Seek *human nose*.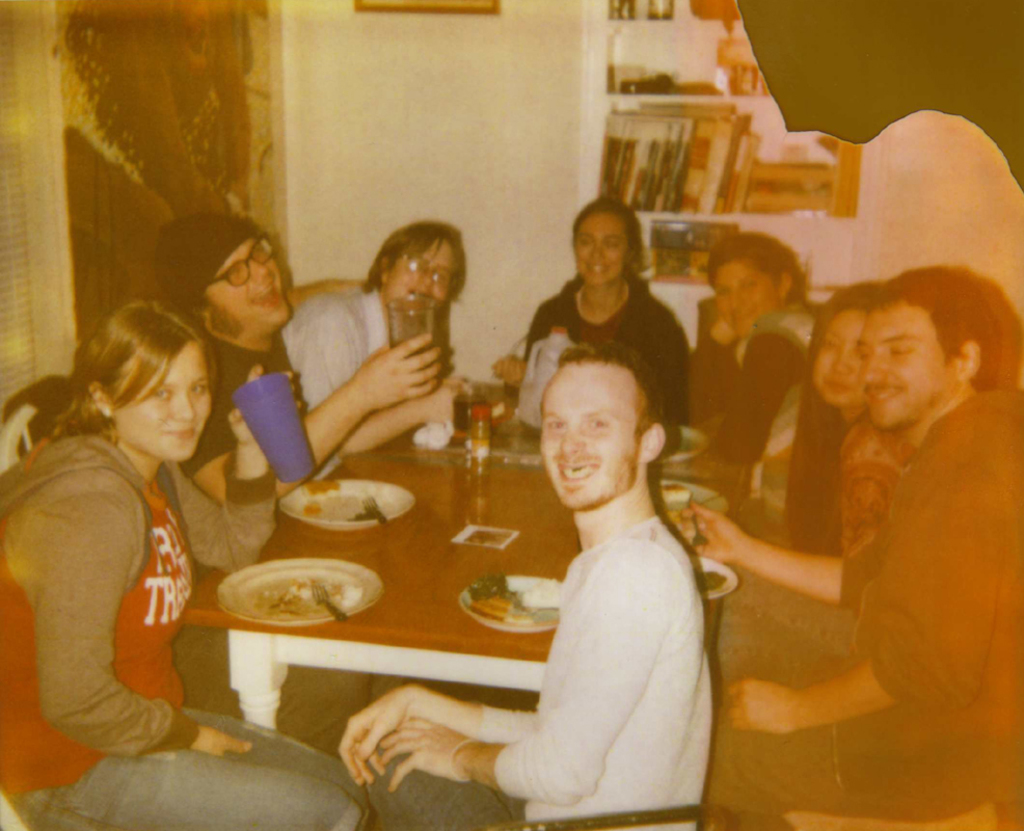
bbox=(589, 235, 608, 258).
